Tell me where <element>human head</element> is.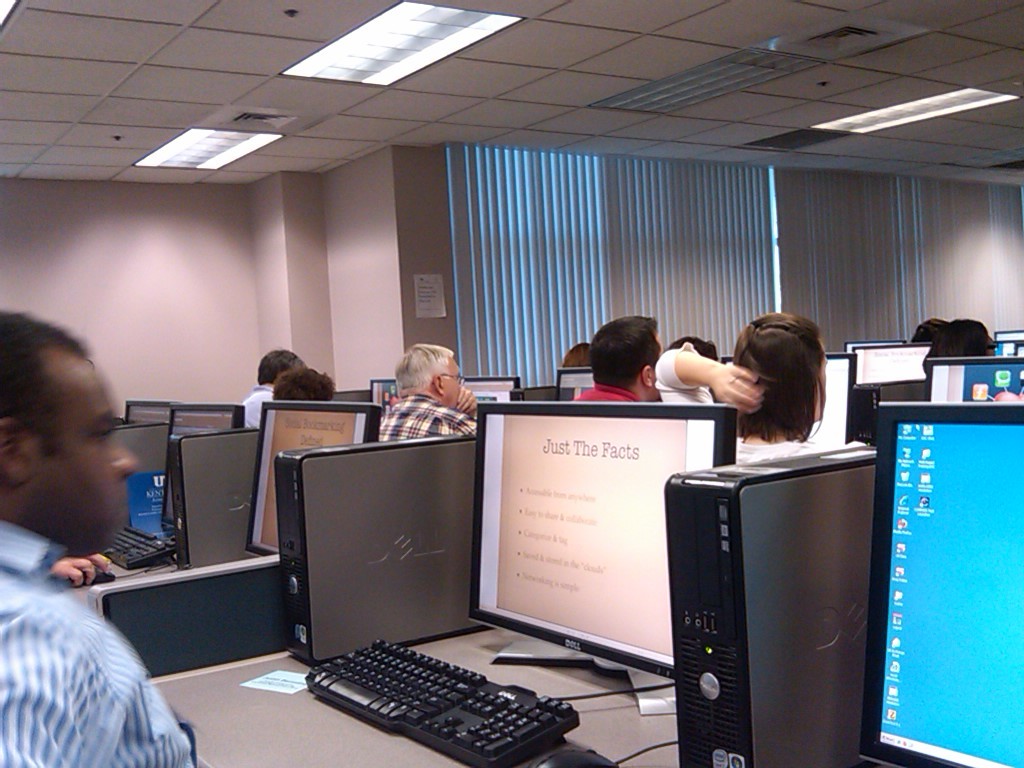
<element>human head</element> is at [669, 335, 719, 359].
